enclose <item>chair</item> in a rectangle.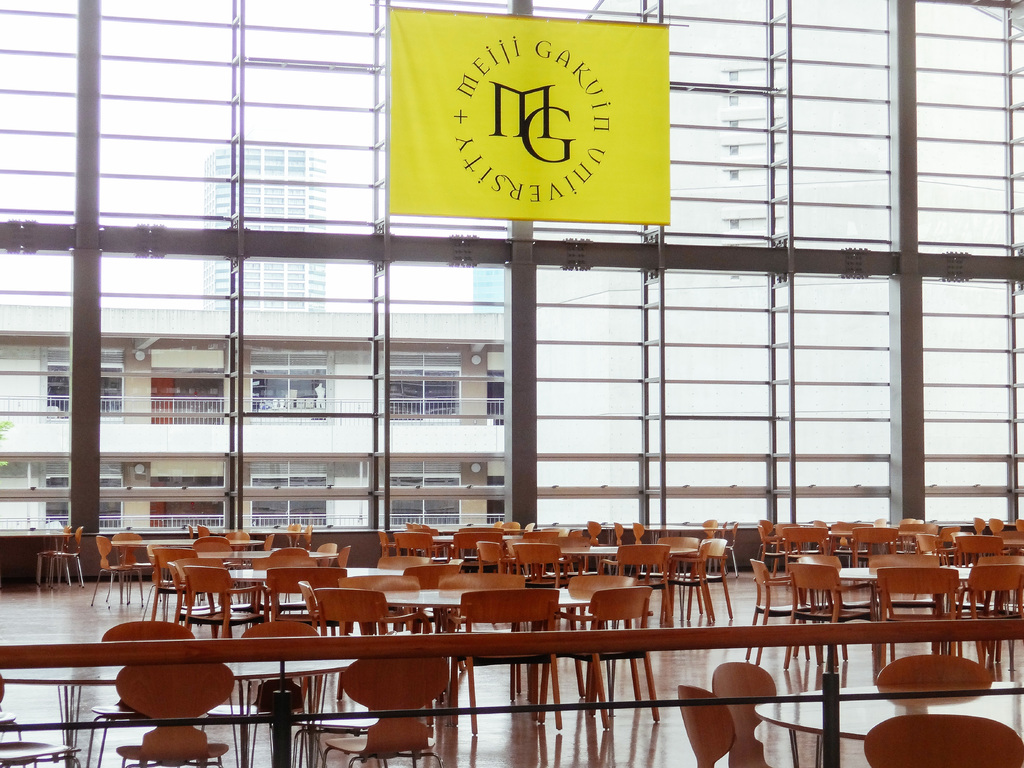
locate(872, 656, 995, 685).
